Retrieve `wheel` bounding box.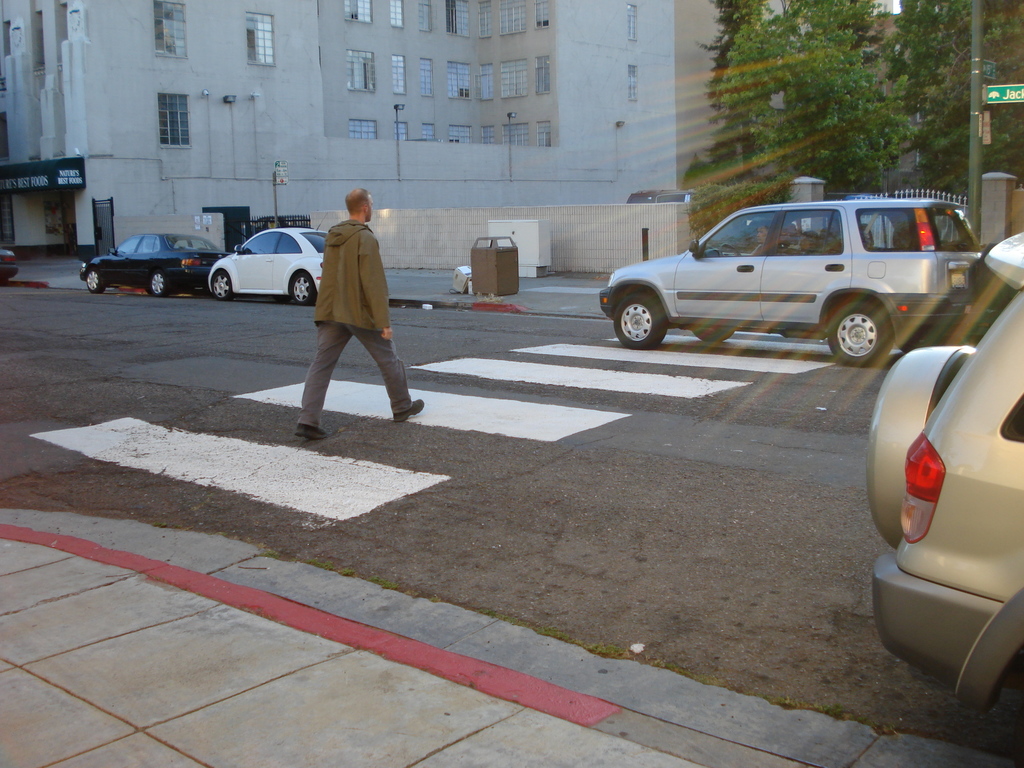
Bounding box: left=87, top=269, right=104, bottom=292.
